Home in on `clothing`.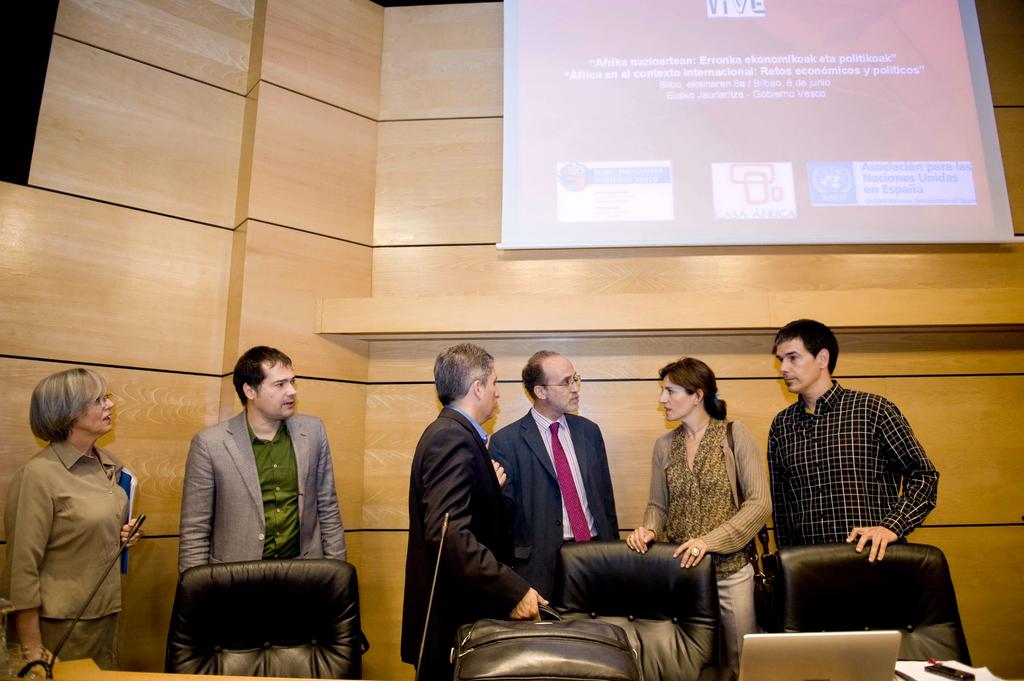
Homed in at {"left": 767, "top": 382, "right": 934, "bottom": 545}.
